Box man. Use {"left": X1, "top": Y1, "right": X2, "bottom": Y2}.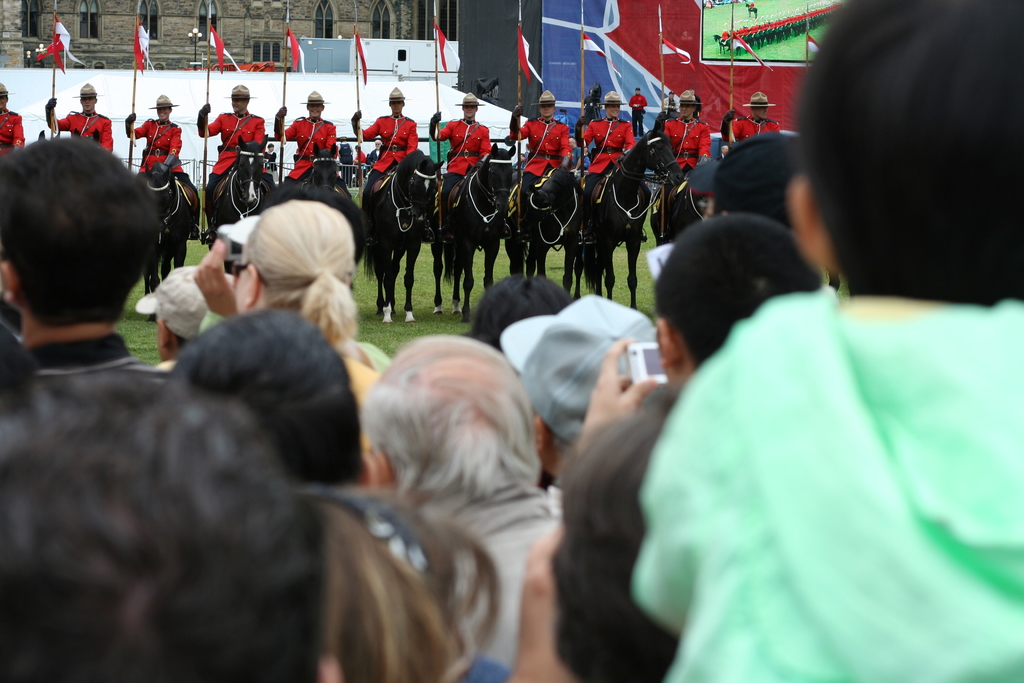
{"left": 425, "top": 94, "right": 522, "bottom": 242}.
